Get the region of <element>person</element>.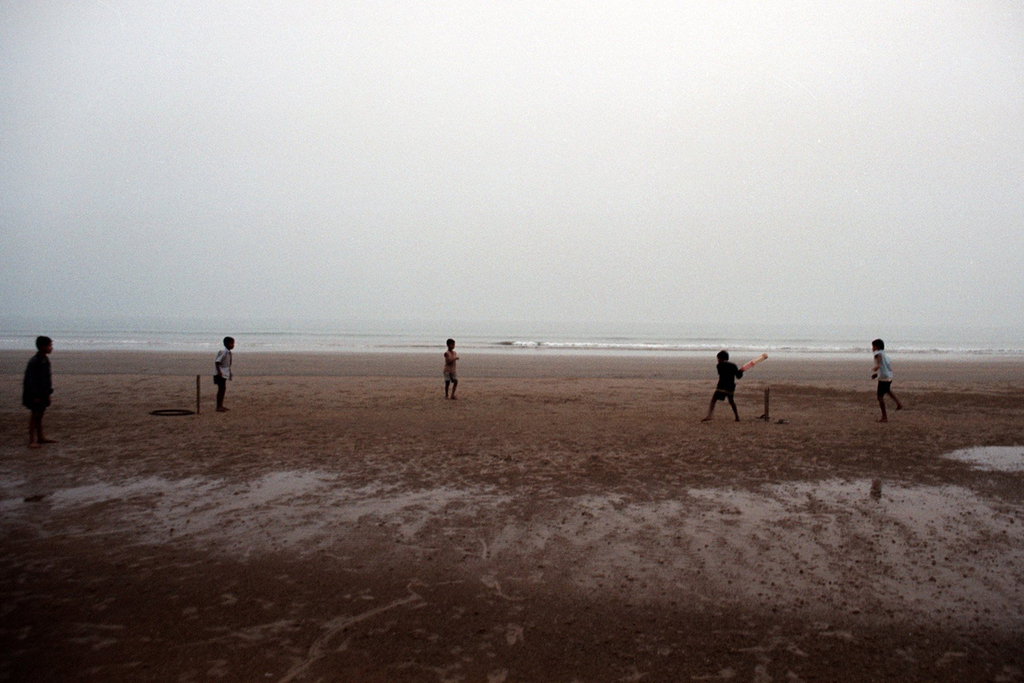
box=[871, 338, 904, 423].
